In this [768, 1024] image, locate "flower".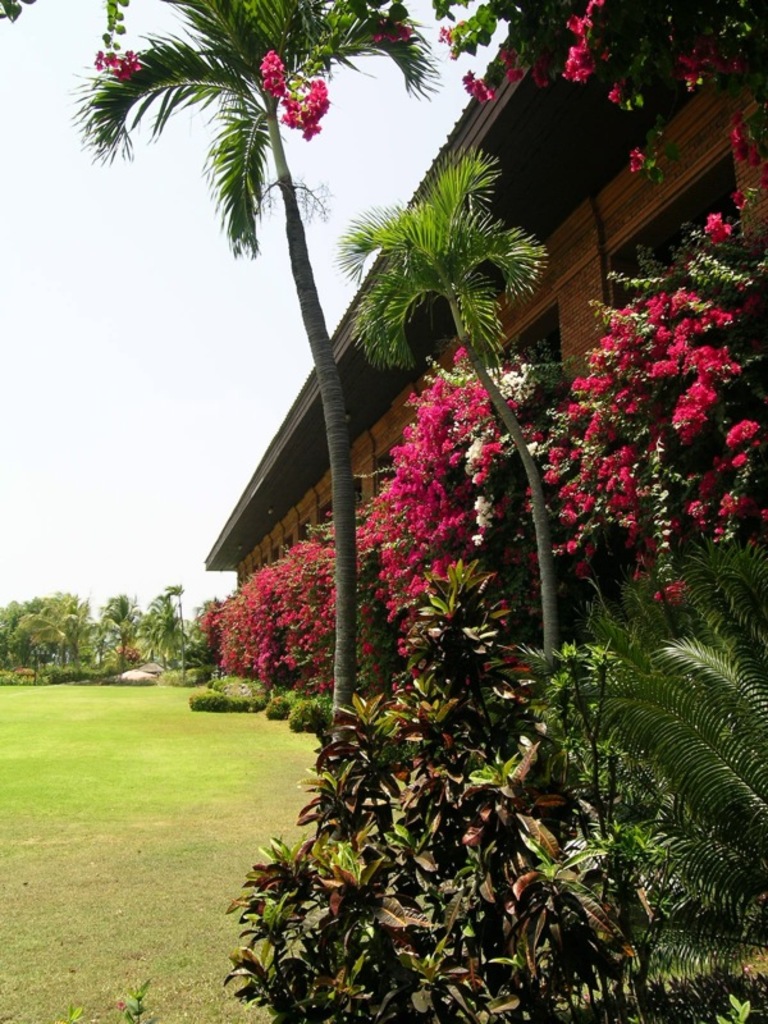
Bounding box: bbox=[280, 69, 329, 137].
